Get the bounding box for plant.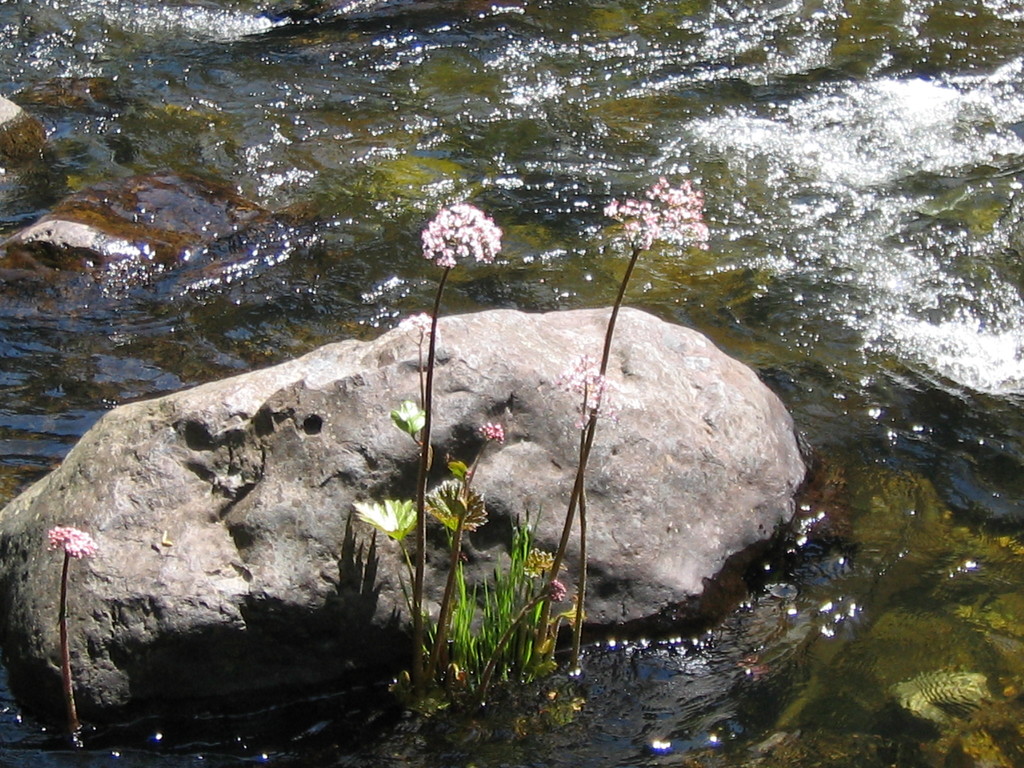
x1=323, y1=179, x2=667, y2=739.
